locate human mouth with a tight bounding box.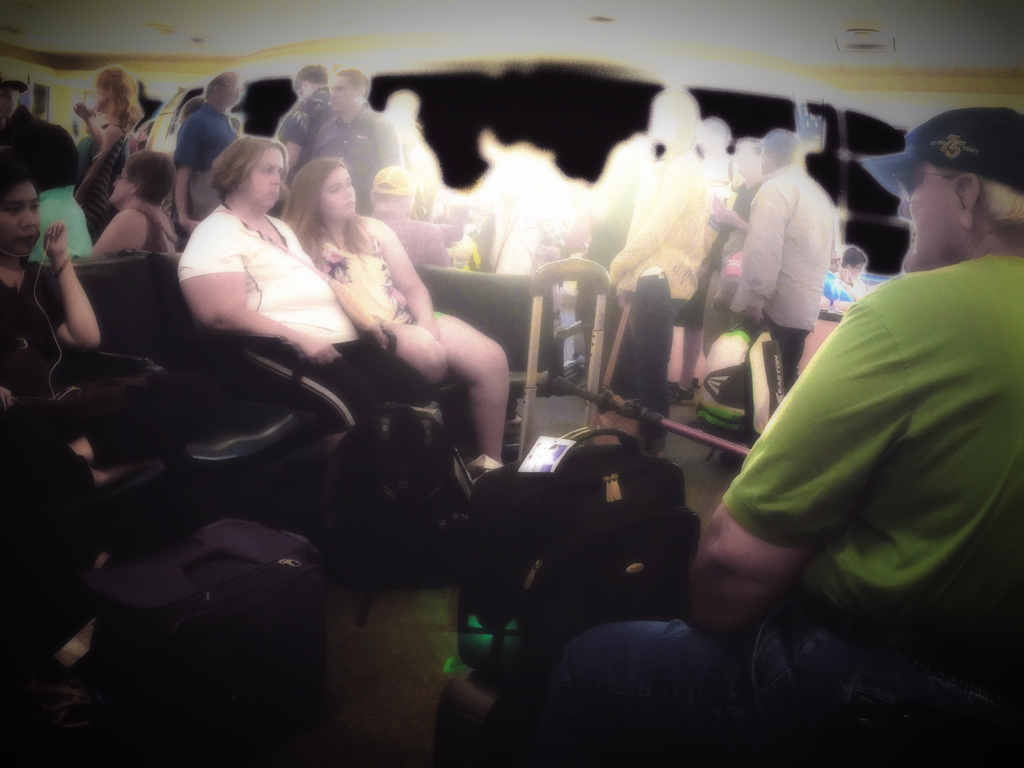
<region>266, 188, 282, 196</region>.
